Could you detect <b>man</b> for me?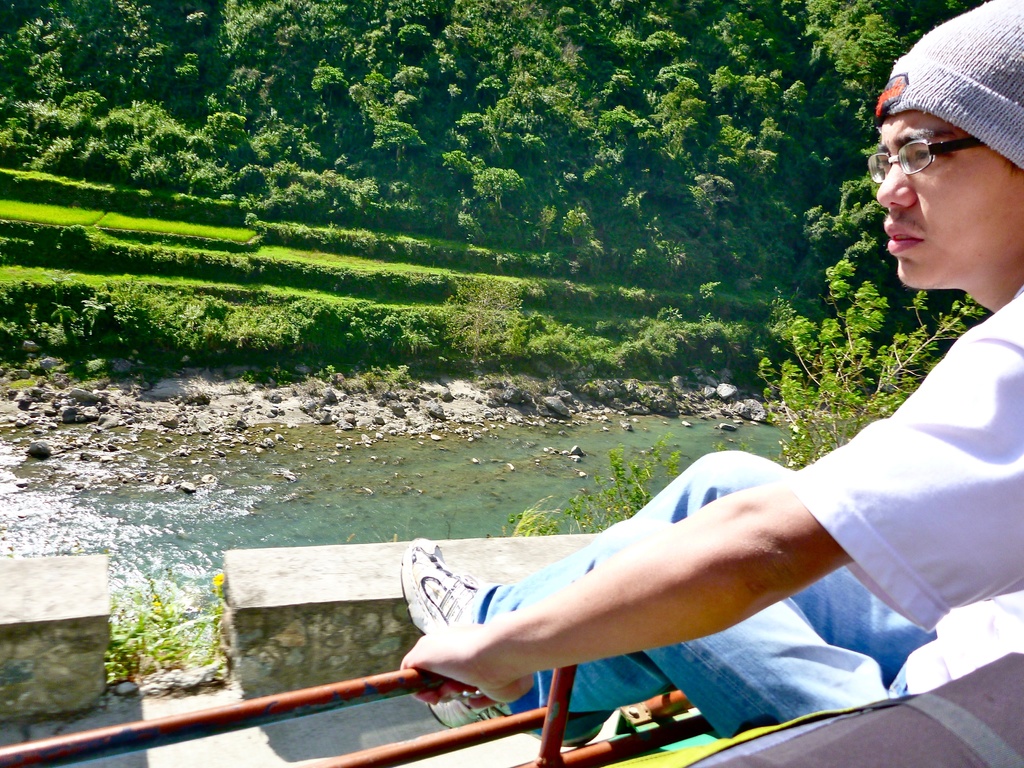
Detection result: left=397, top=0, right=1023, bottom=741.
